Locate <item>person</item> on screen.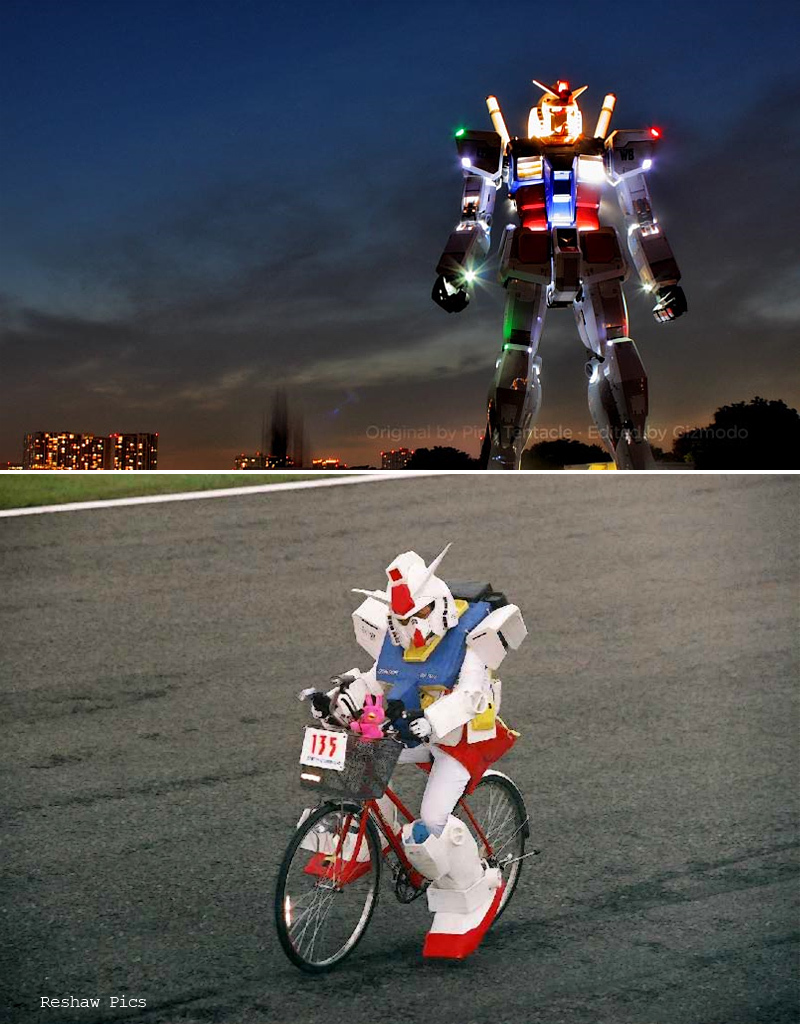
On screen at bbox(450, 30, 676, 488).
